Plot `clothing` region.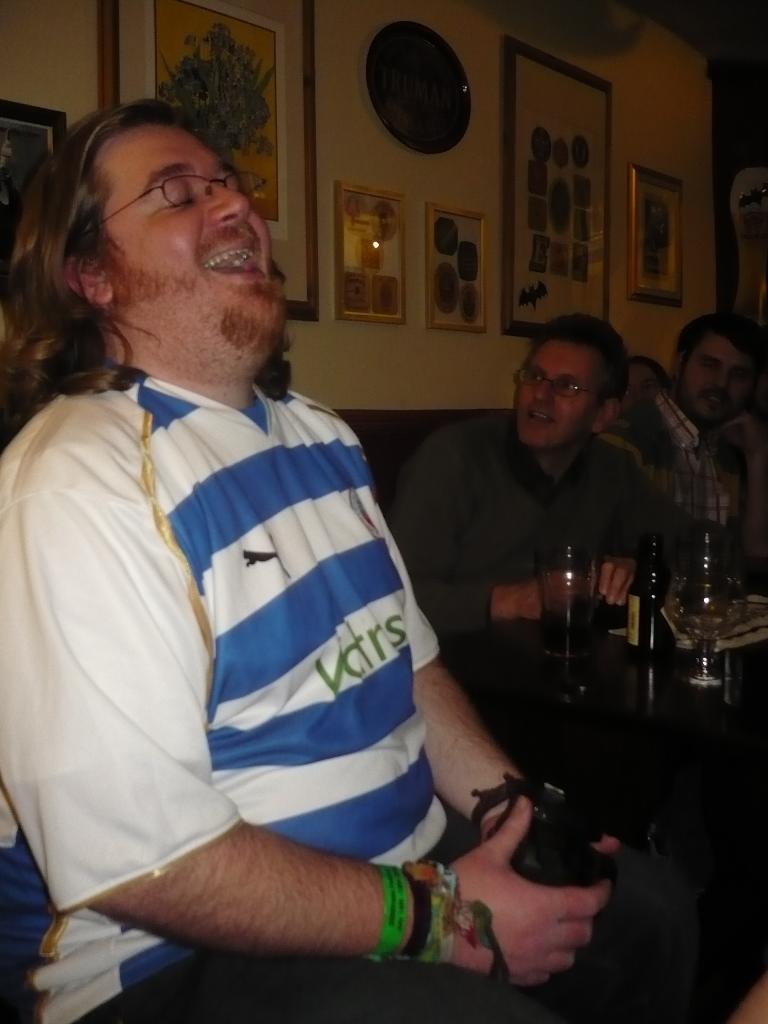
Plotted at {"left": 652, "top": 388, "right": 726, "bottom": 526}.
